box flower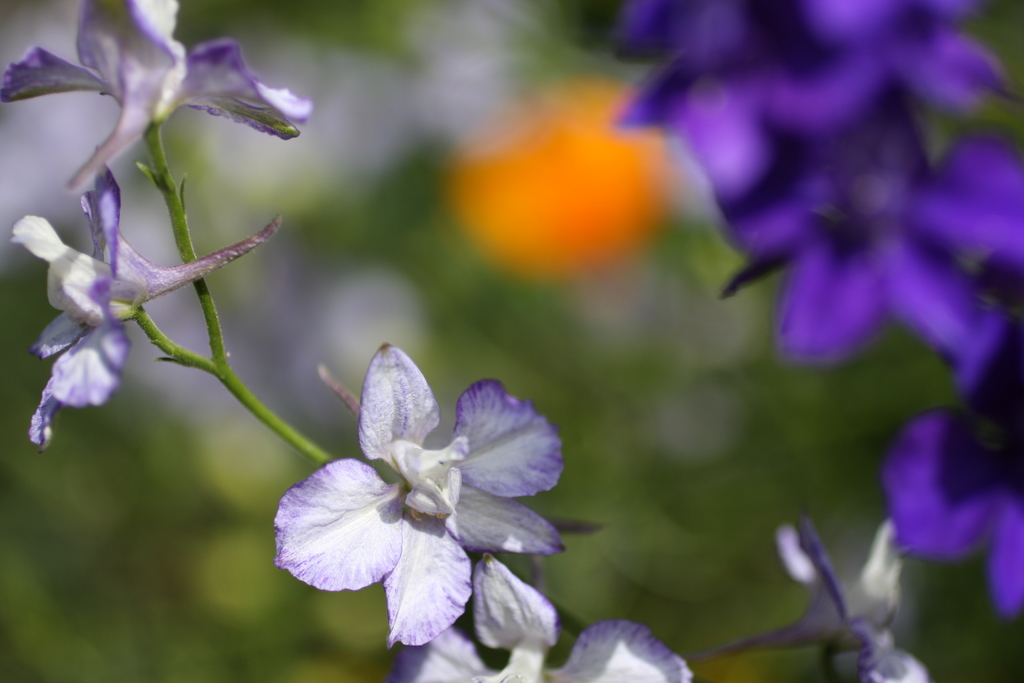
268:342:580:662
